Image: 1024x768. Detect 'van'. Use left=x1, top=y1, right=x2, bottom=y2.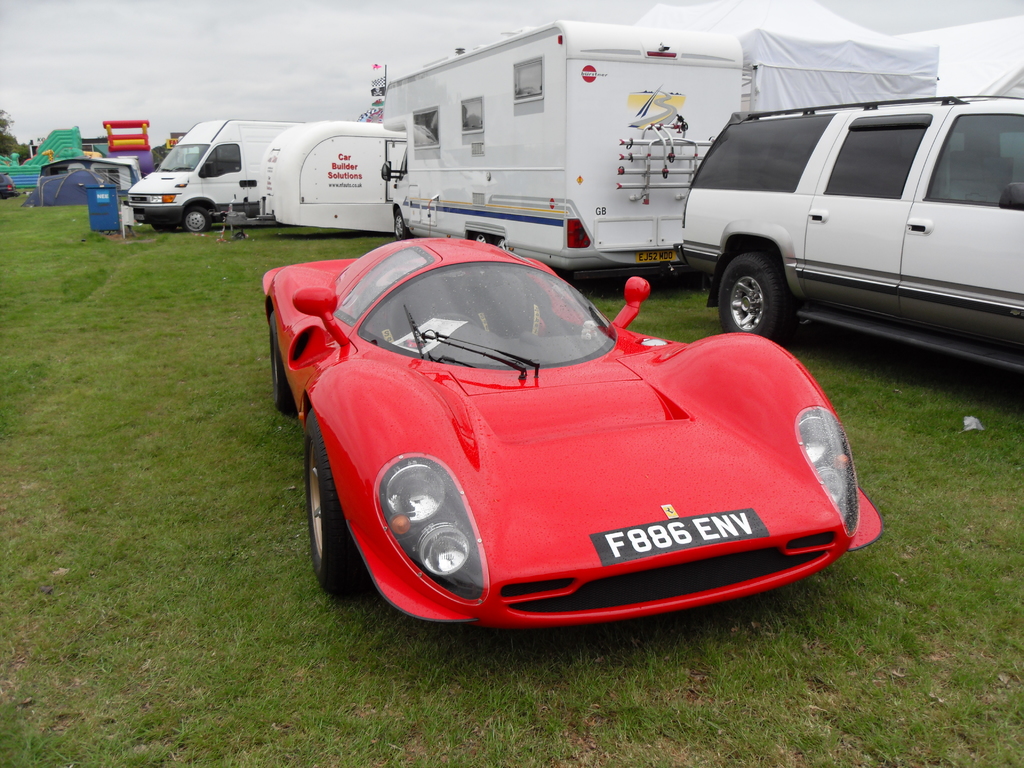
left=378, top=19, right=743, bottom=278.
